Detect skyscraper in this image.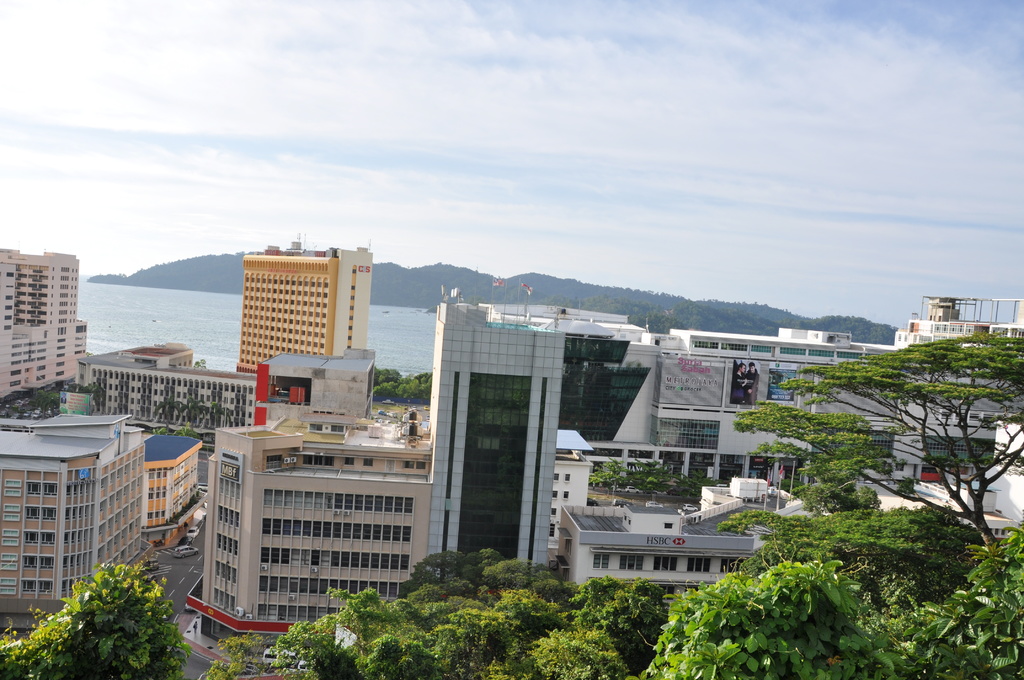
Detection: select_region(239, 230, 372, 414).
